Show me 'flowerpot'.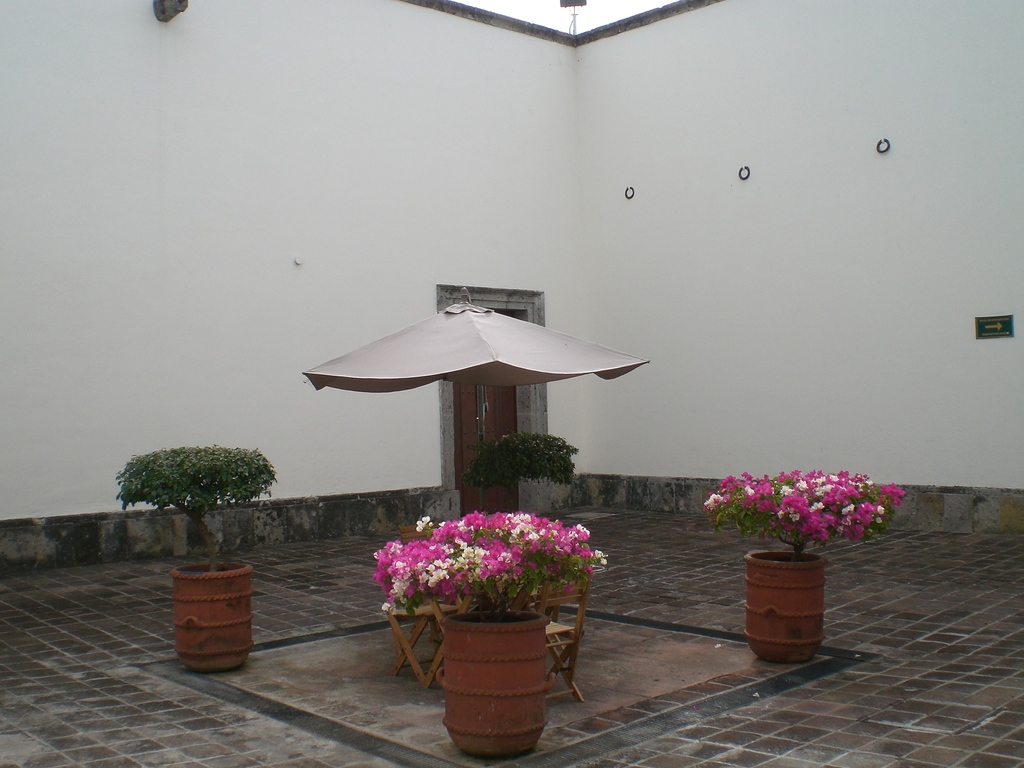
'flowerpot' is here: [x1=742, y1=550, x2=829, y2=673].
